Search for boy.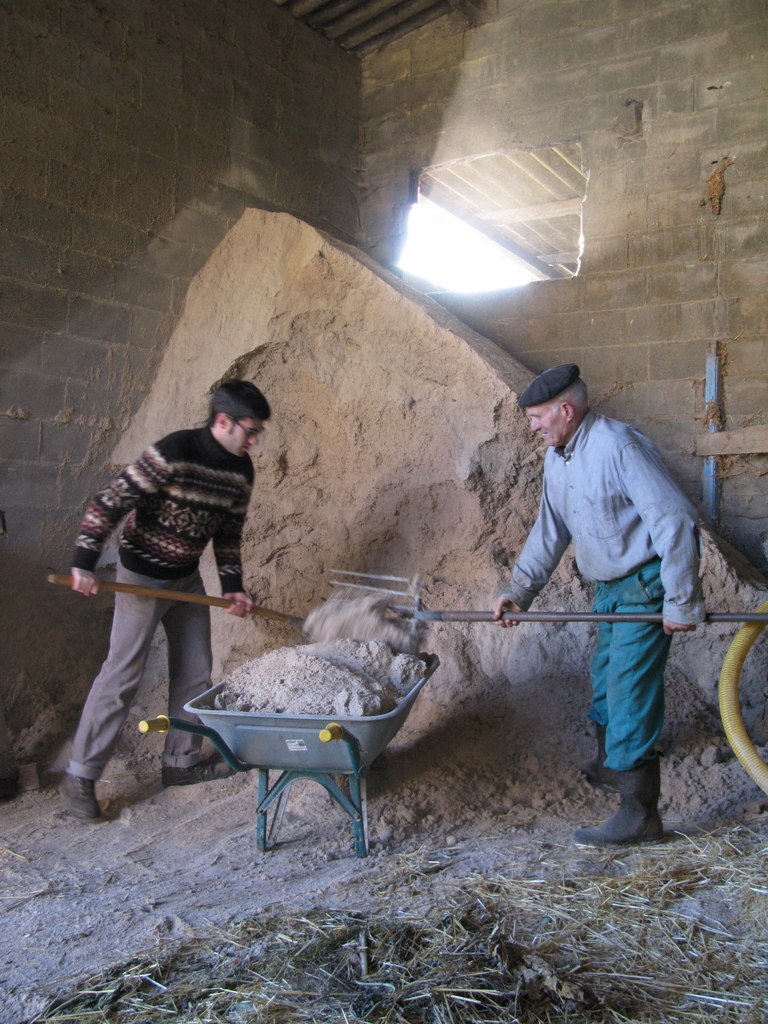
Found at [50, 432, 348, 764].
